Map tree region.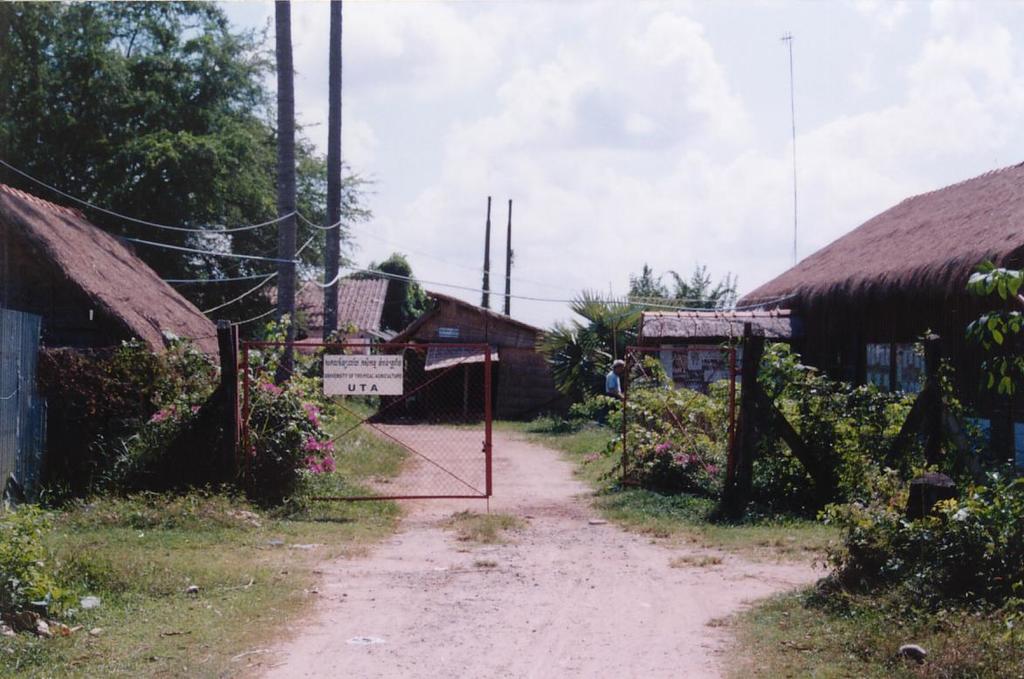
Mapped to left=569, top=285, right=653, bottom=358.
